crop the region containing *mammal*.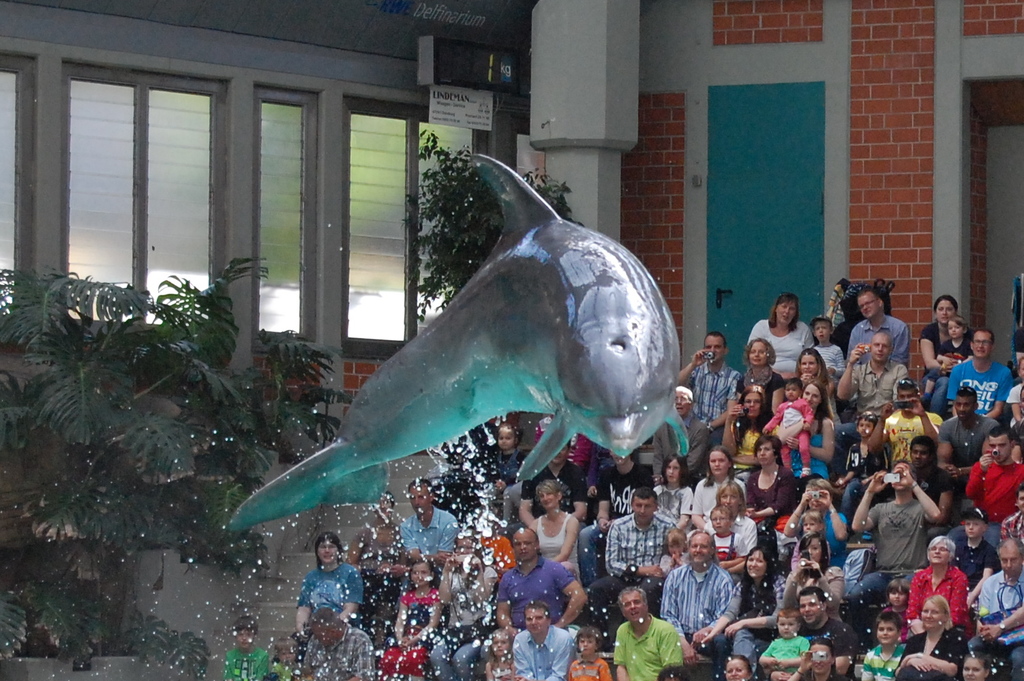
Crop region: [900, 589, 969, 680].
